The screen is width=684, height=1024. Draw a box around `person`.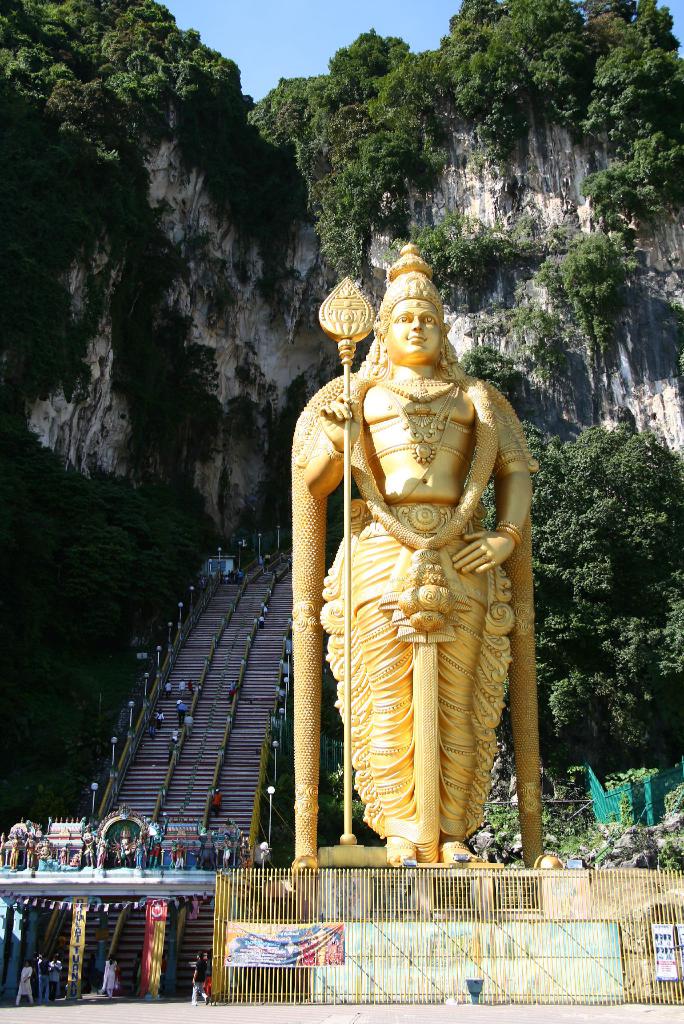
box=[303, 244, 534, 870].
